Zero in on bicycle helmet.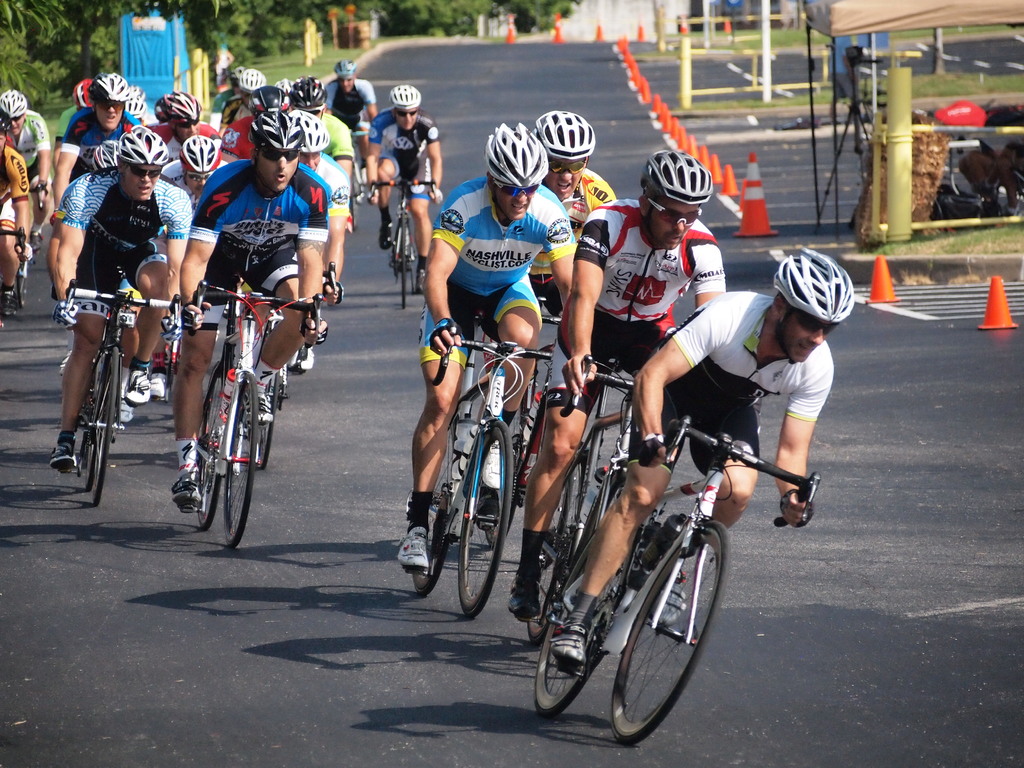
Zeroed in: x1=293, y1=76, x2=322, y2=102.
